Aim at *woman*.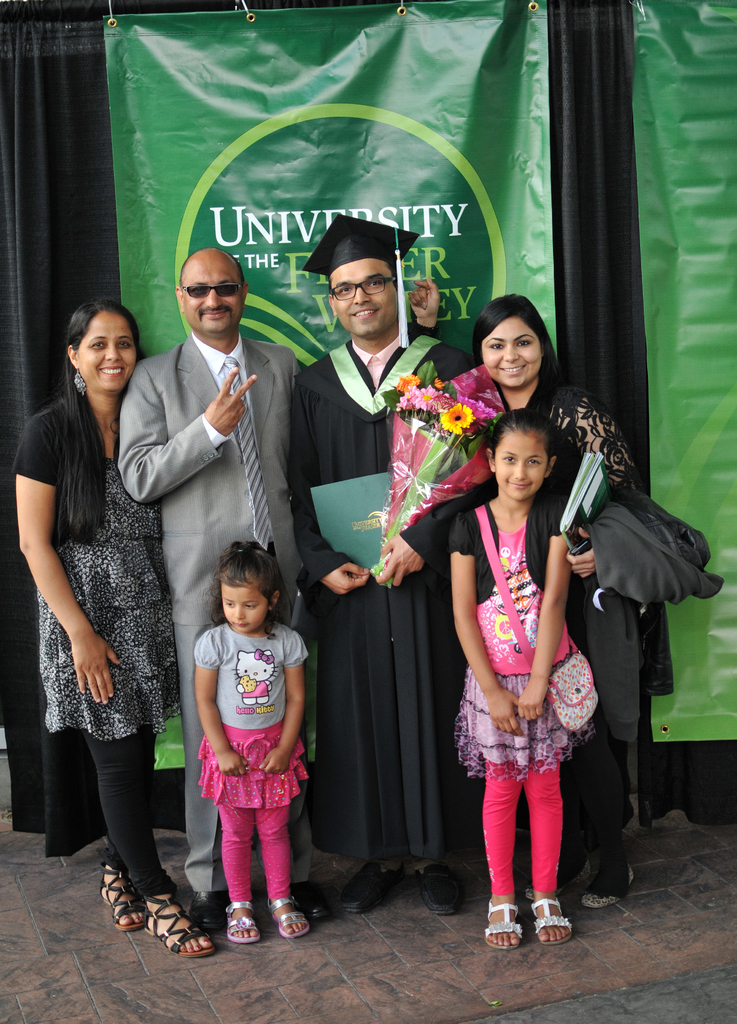
Aimed at [left=374, top=287, right=675, bottom=913].
